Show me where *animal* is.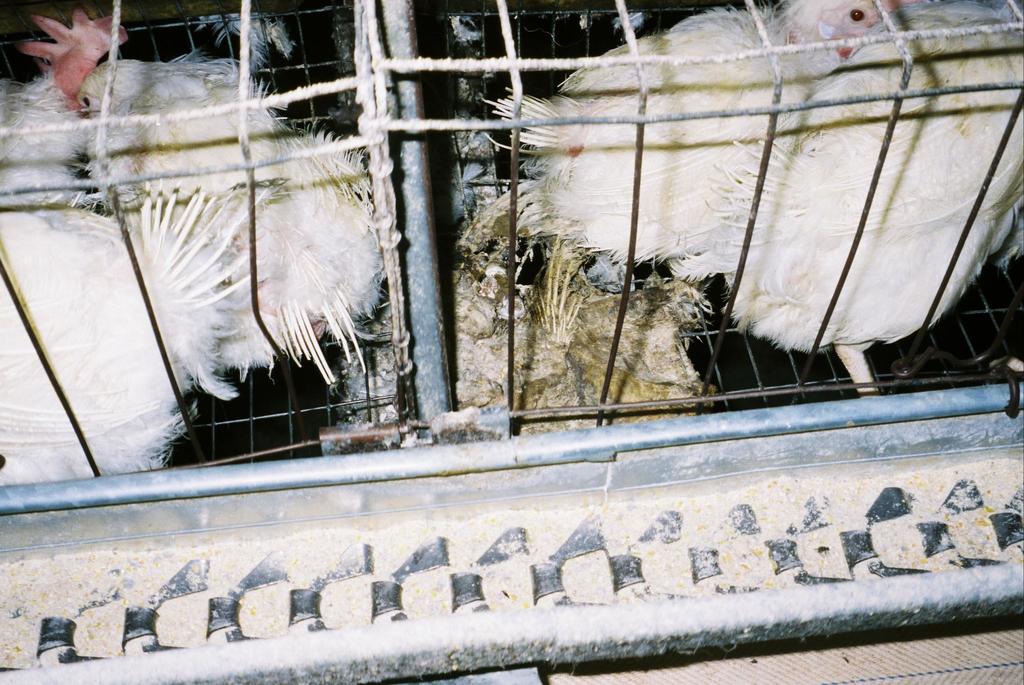
*animal* is at <bbox>0, 53, 396, 502</bbox>.
